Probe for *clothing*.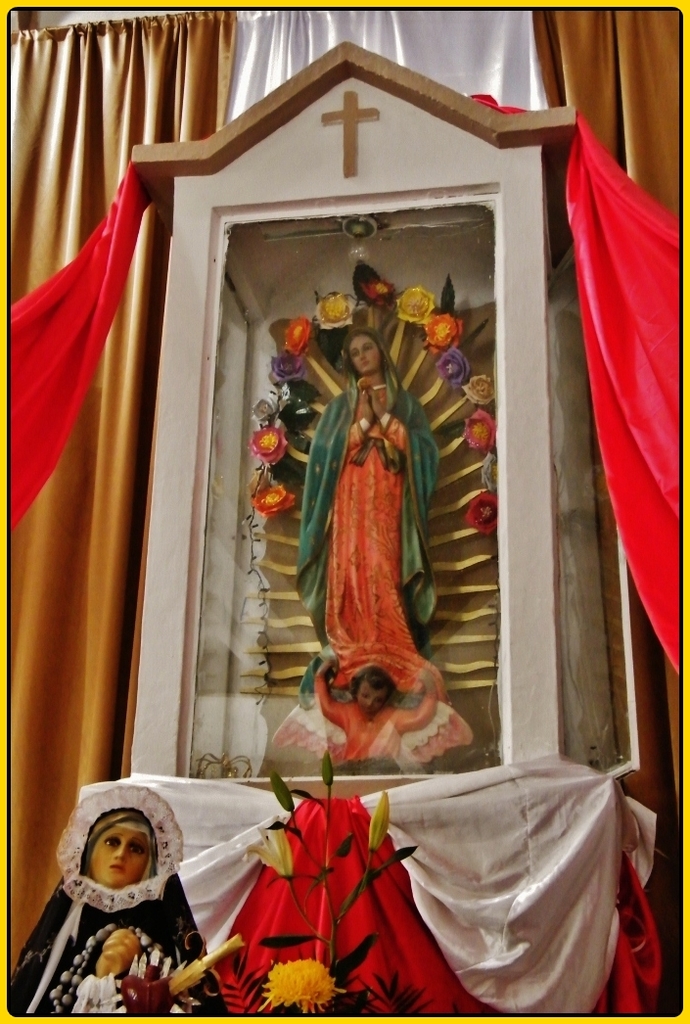
Probe result: Rect(298, 324, 444, 709).
